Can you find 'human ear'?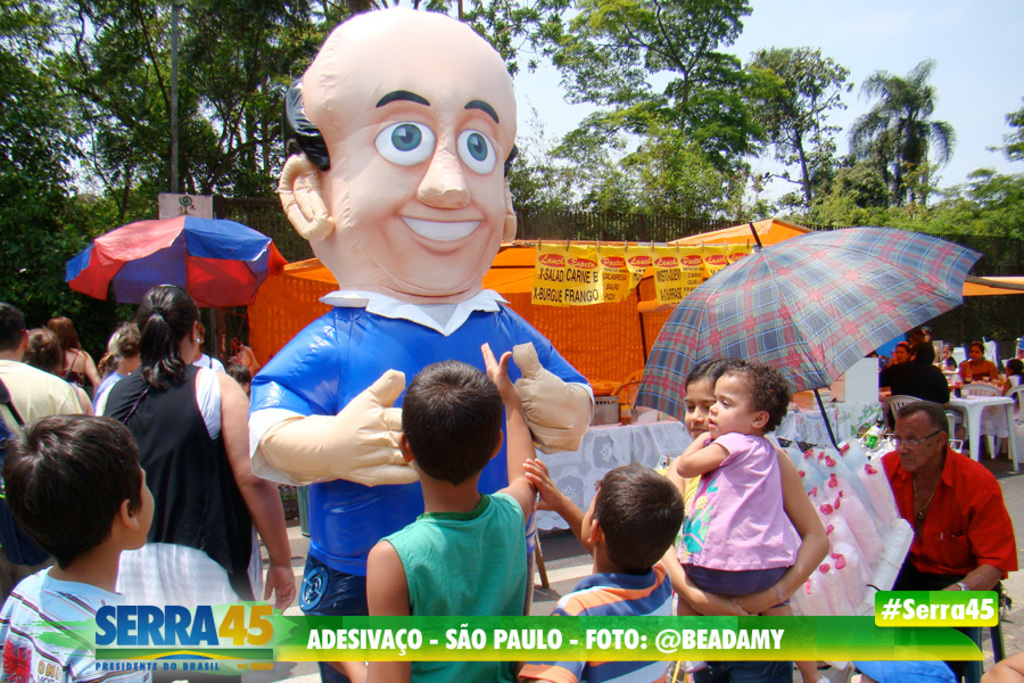
Yes, bounding box: (left=274, top=154, right=336, bottom=239).
